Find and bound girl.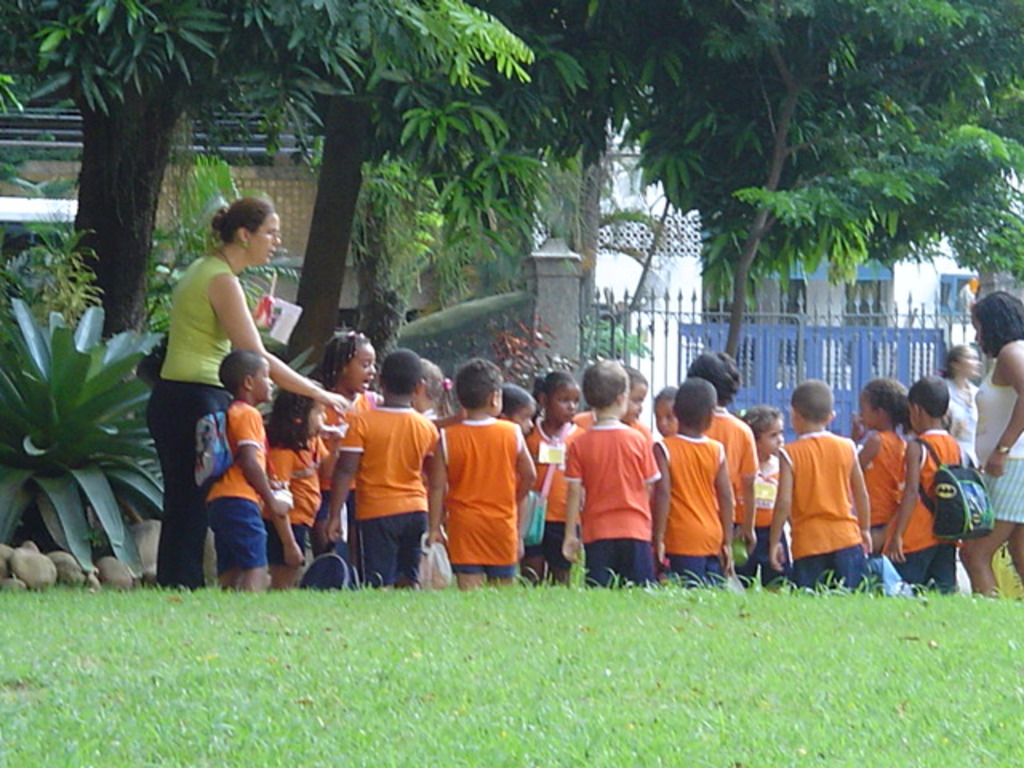
Bound: 680, 346, 758, 563.
